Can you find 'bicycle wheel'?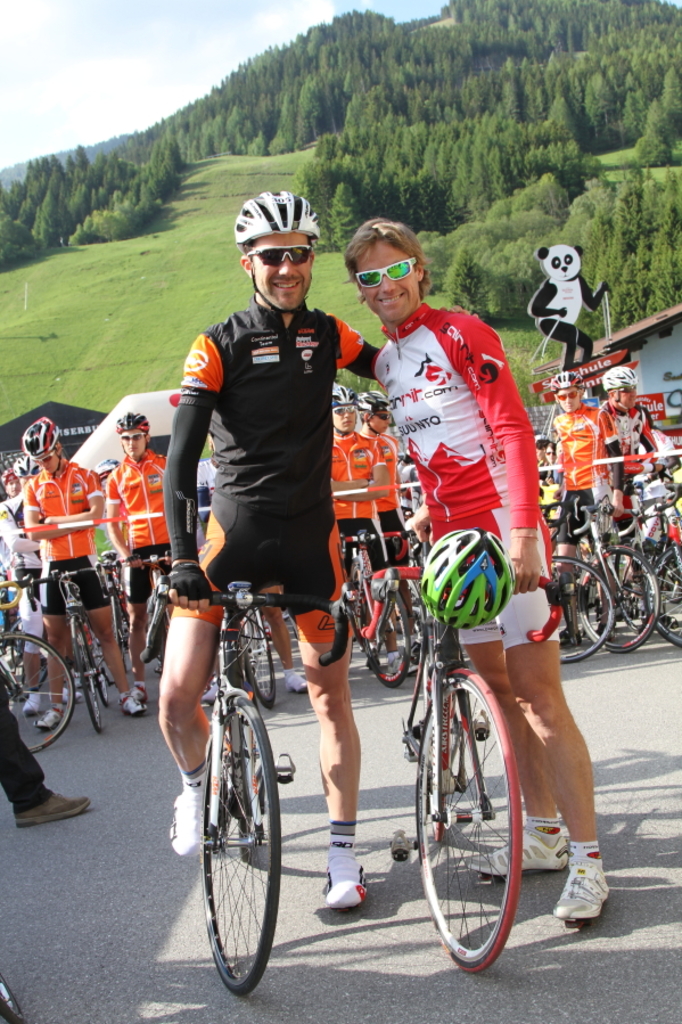
Yes, bounding box: l=198, t=695, r=285, b=998.
